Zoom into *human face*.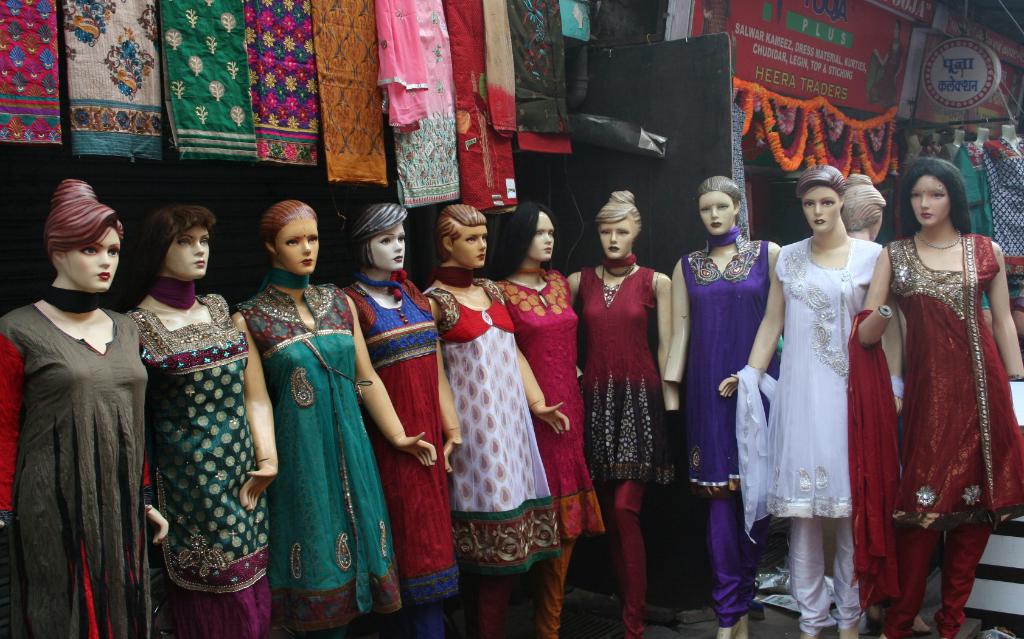
Zoom target: x1=276 y1=214 x2=321 y2=274.
